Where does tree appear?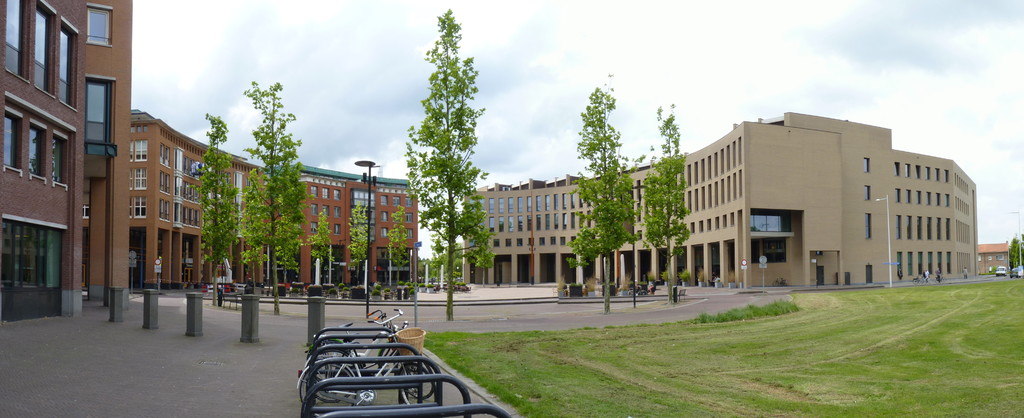
Appears at {"left": 305, "top": 205, "right": 332, "bottom": 288}.
